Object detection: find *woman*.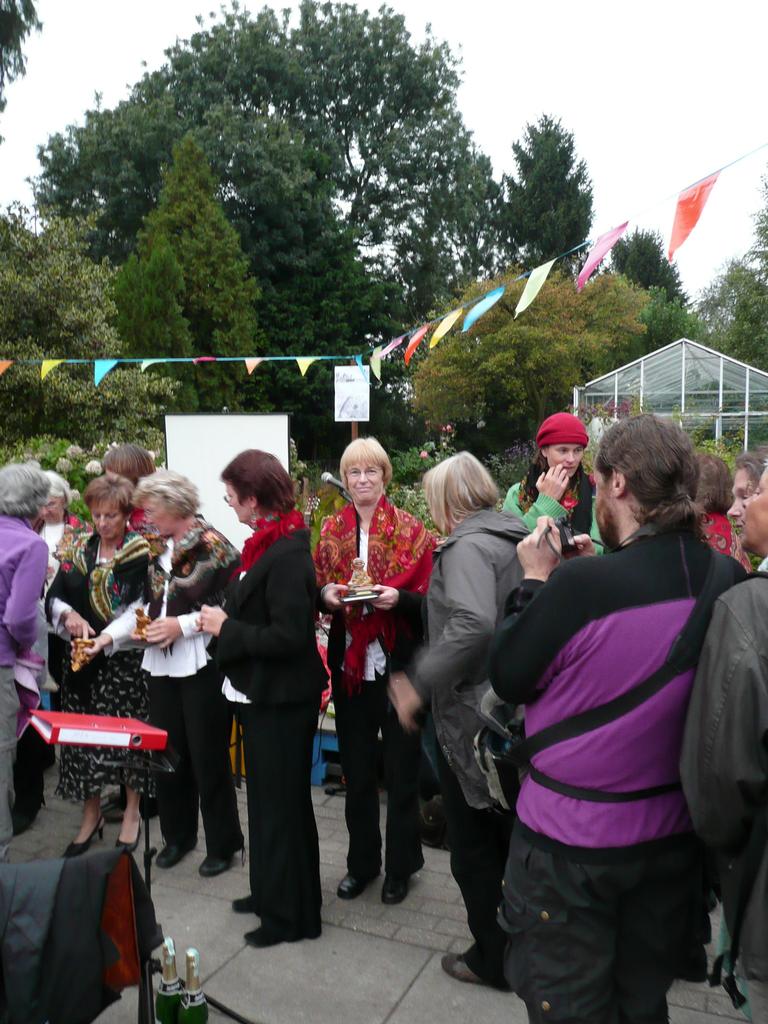
<bbox>499, 412, 618, 555</bbox>.
